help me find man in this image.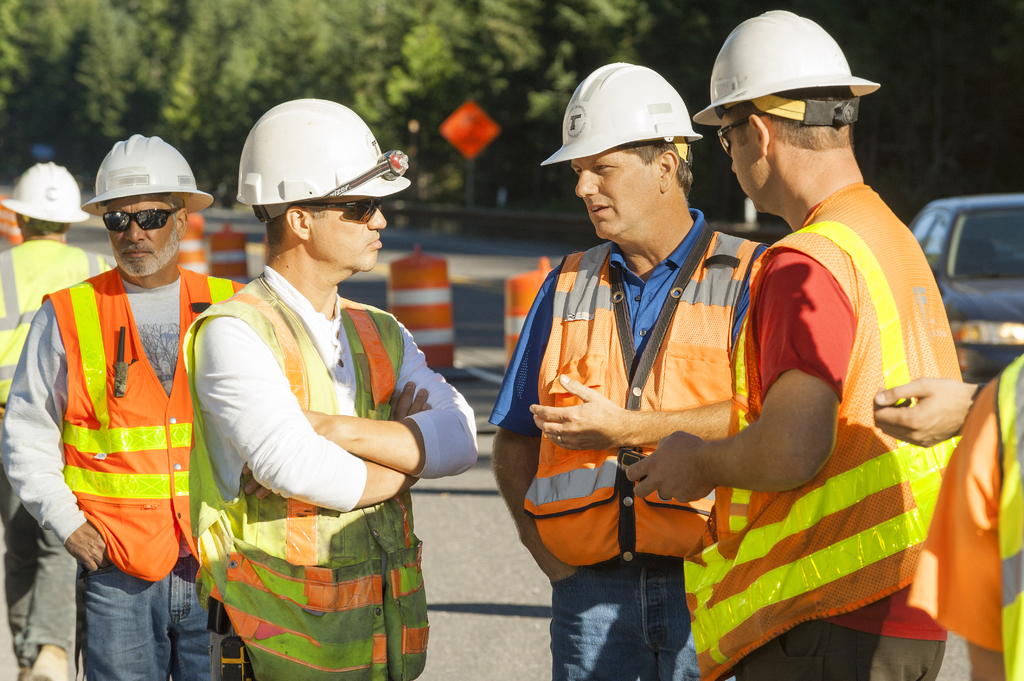
Found it: Rect(0, 133, 250, 680).
